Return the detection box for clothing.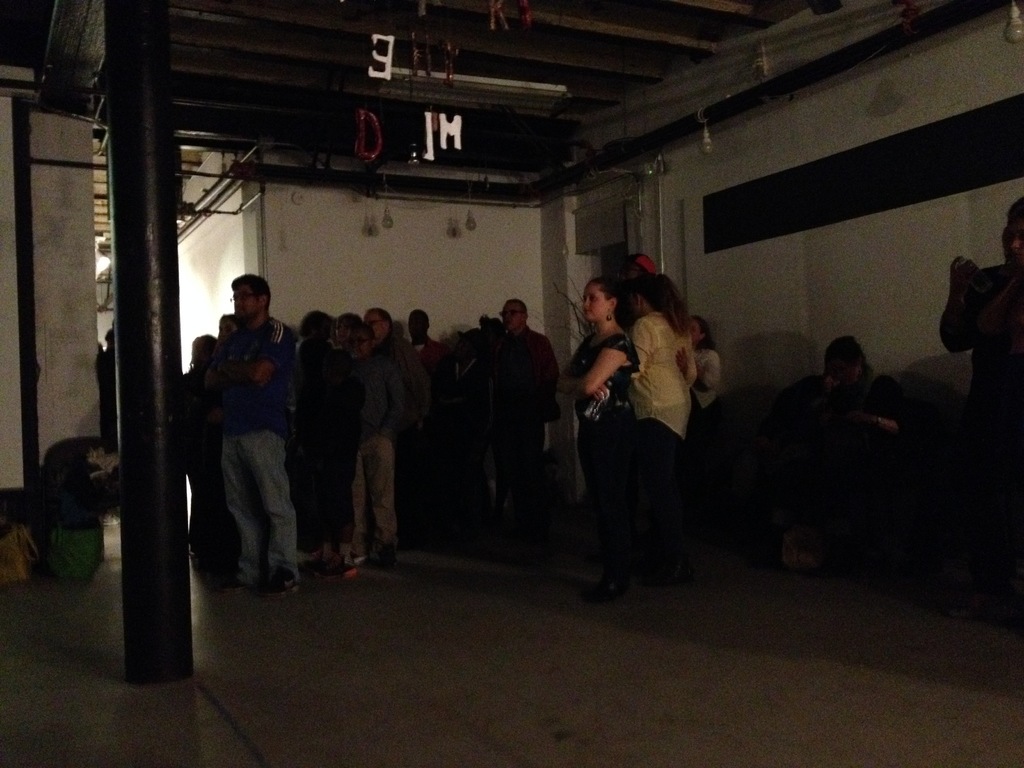
crop(568, 332, 636, 582).
